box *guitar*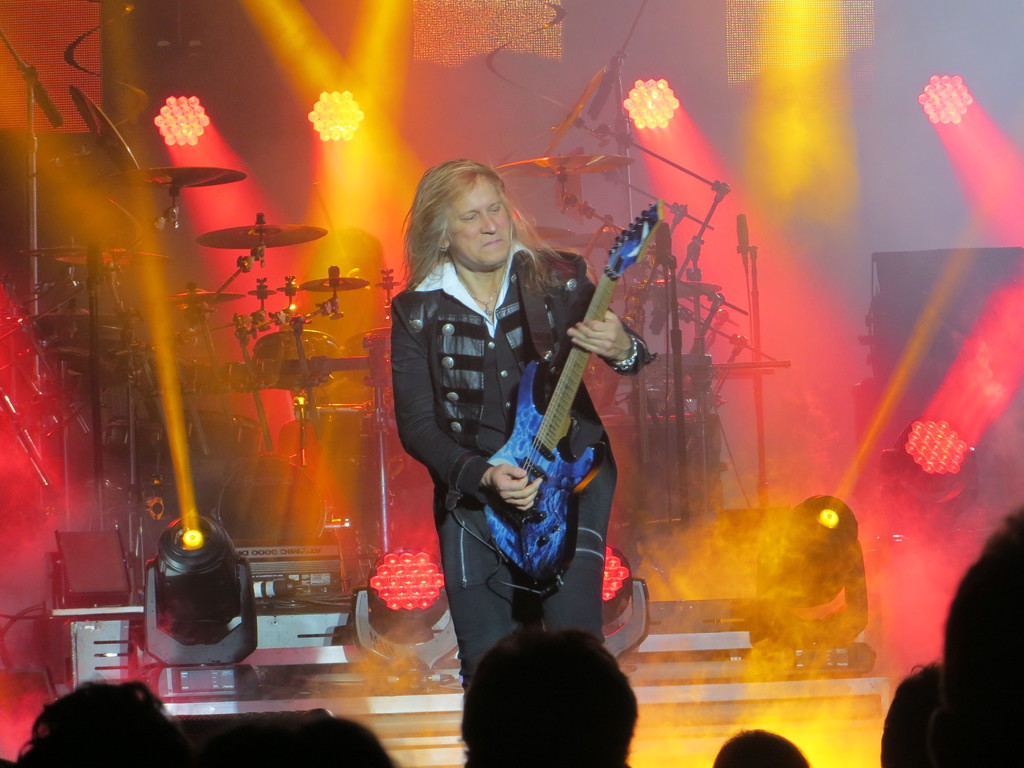
[left=448, top=199, right=661, bottom=589]
